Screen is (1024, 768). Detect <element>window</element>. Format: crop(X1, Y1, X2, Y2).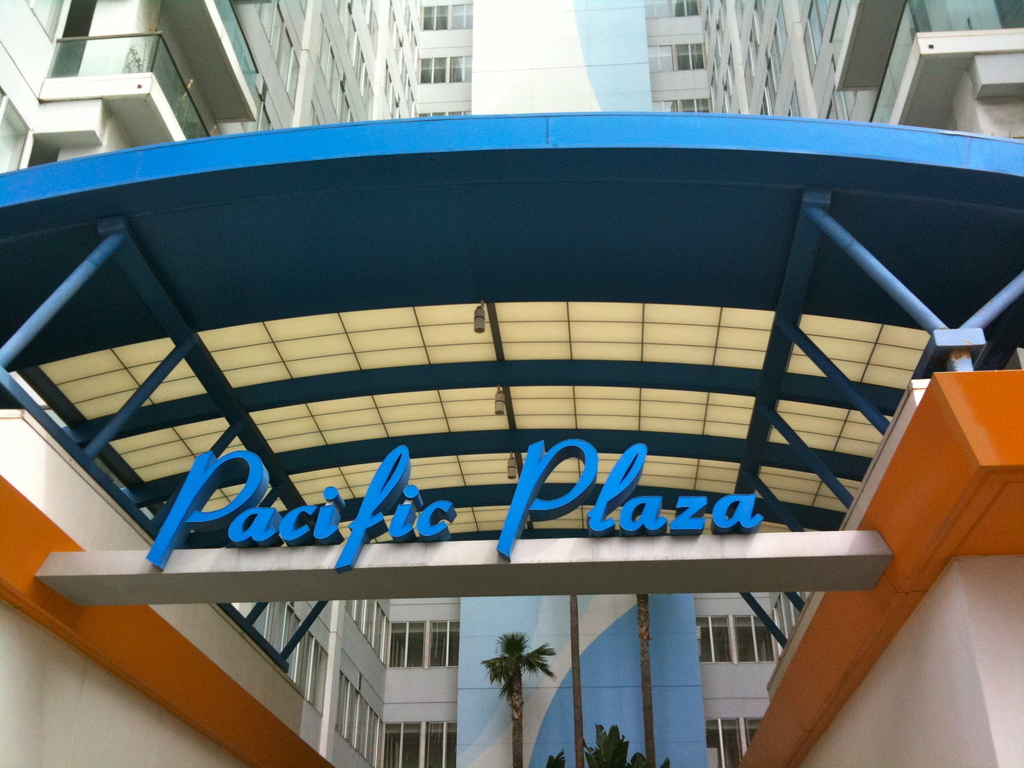
crop(230, 600, 330, 717).
